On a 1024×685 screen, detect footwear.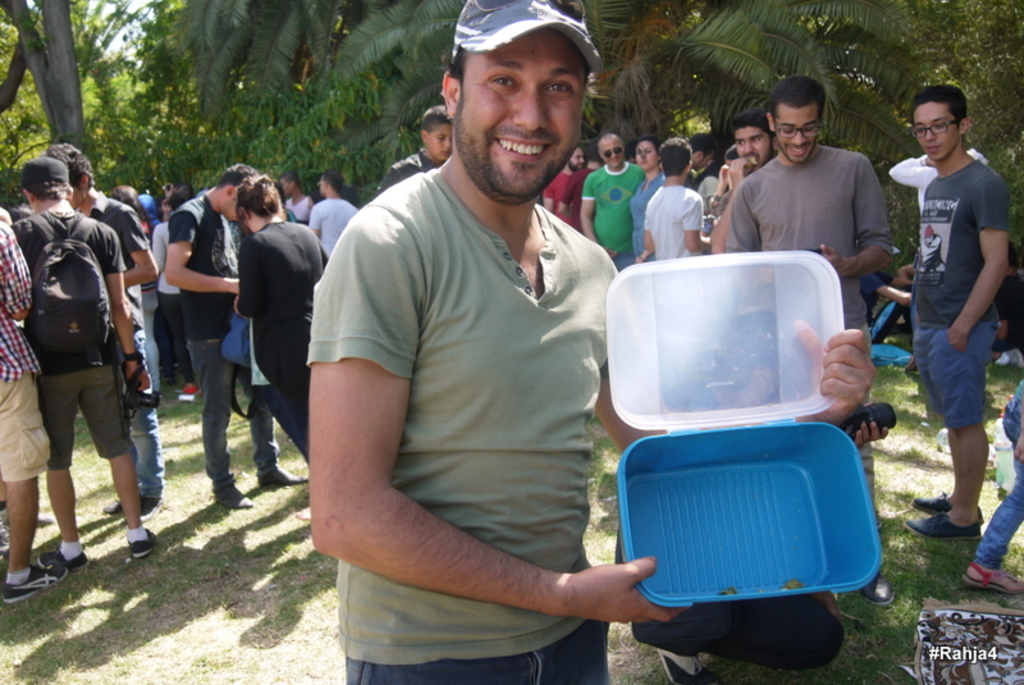
pyautogui.locateOnScreen(915, 492, 977, 519).
